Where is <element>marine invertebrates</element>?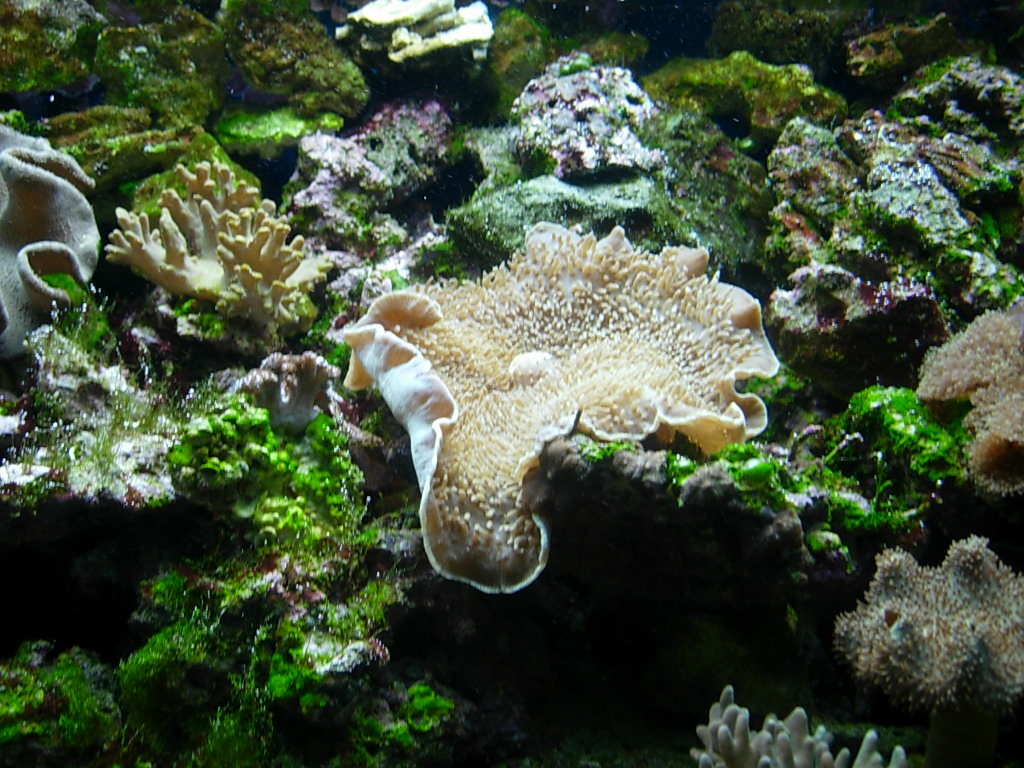
[x1=140, y1=357, x2=408, y2=664].
